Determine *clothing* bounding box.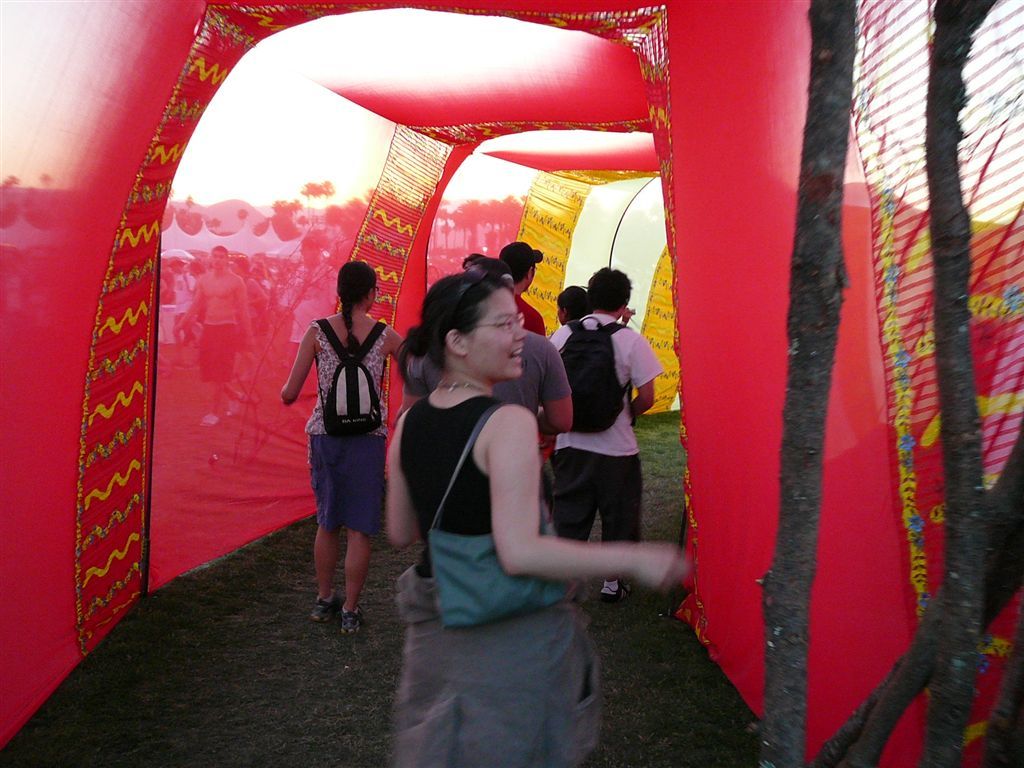
Determined: region(386, 394, 594, 767).
